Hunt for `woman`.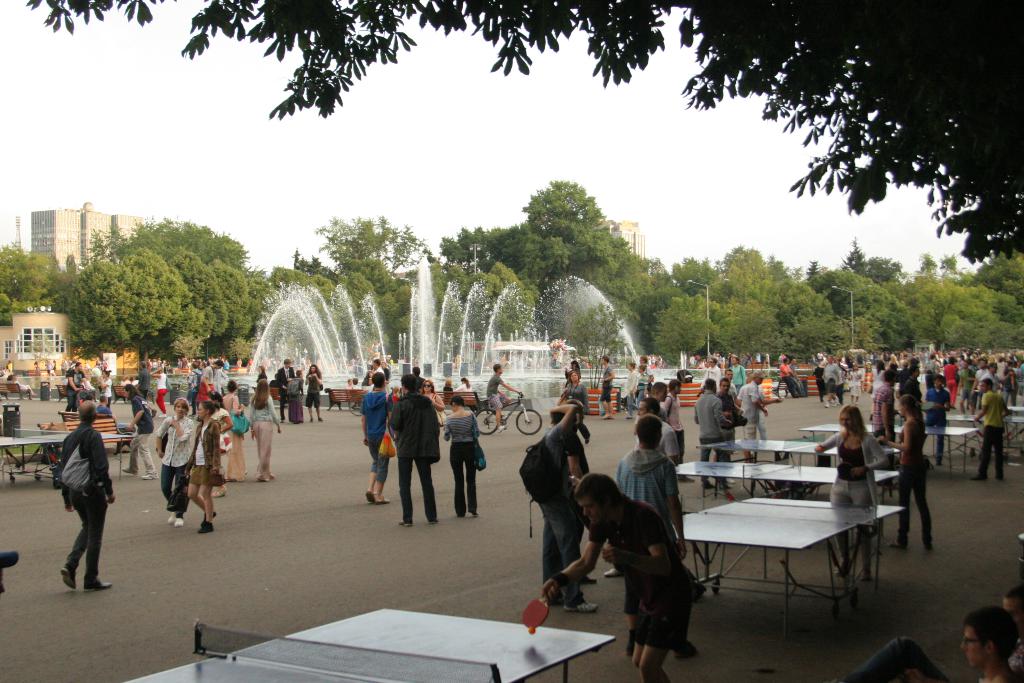
Hunted down at [x1=563, y1=370, x2=590, y2=409].
